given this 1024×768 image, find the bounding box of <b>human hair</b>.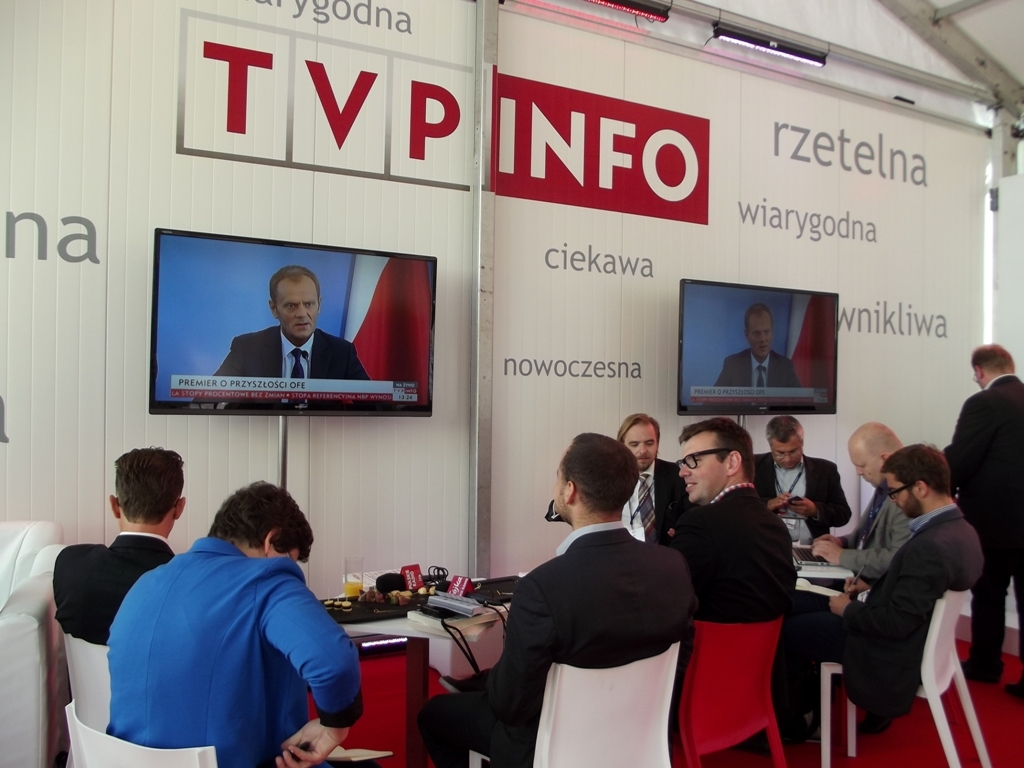
115:443:185:523.
